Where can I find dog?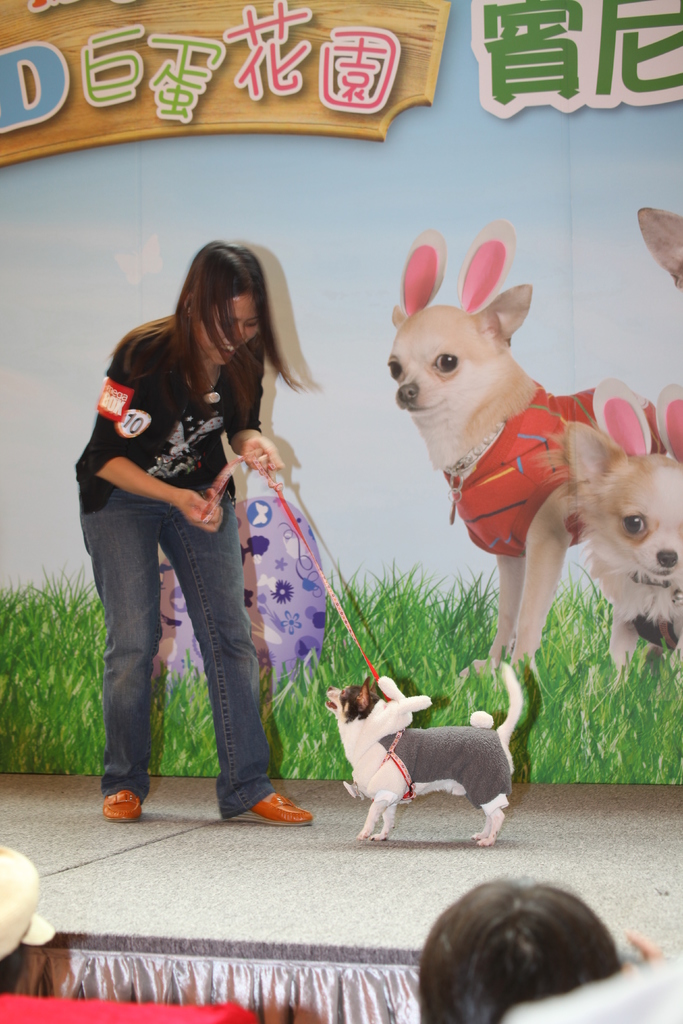
You can find it at {"x1": 383, "y1": 281, "x2": 668, "y2": 680}.
